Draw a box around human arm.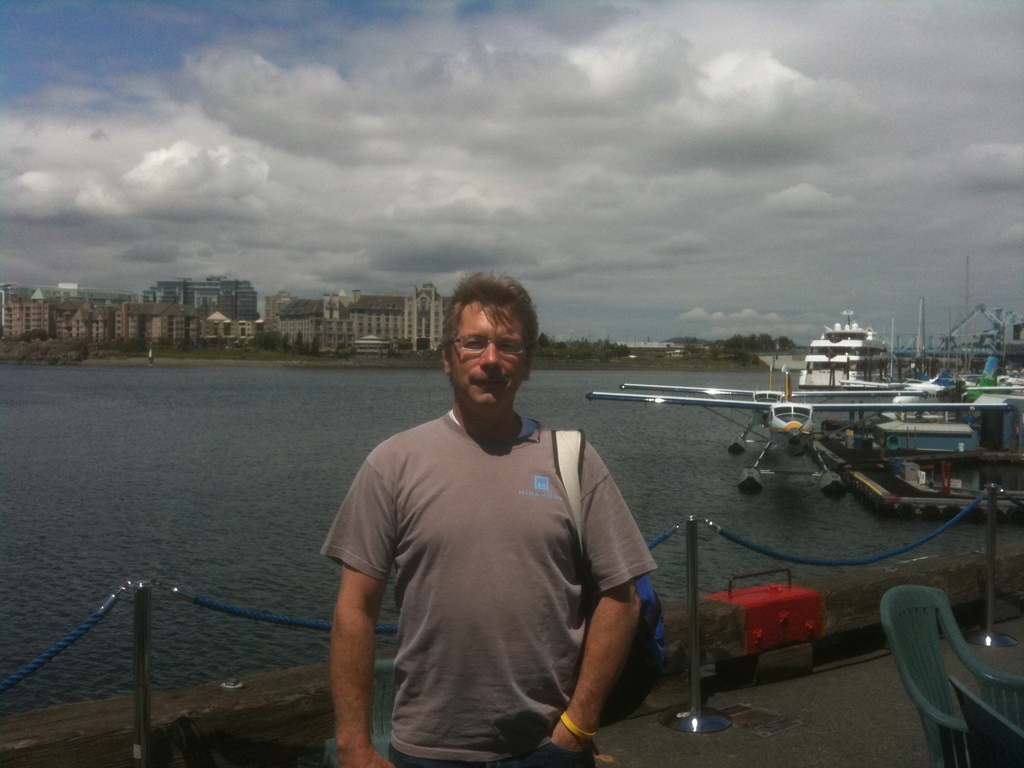
<region>315, 493, 398, 767</region>.
